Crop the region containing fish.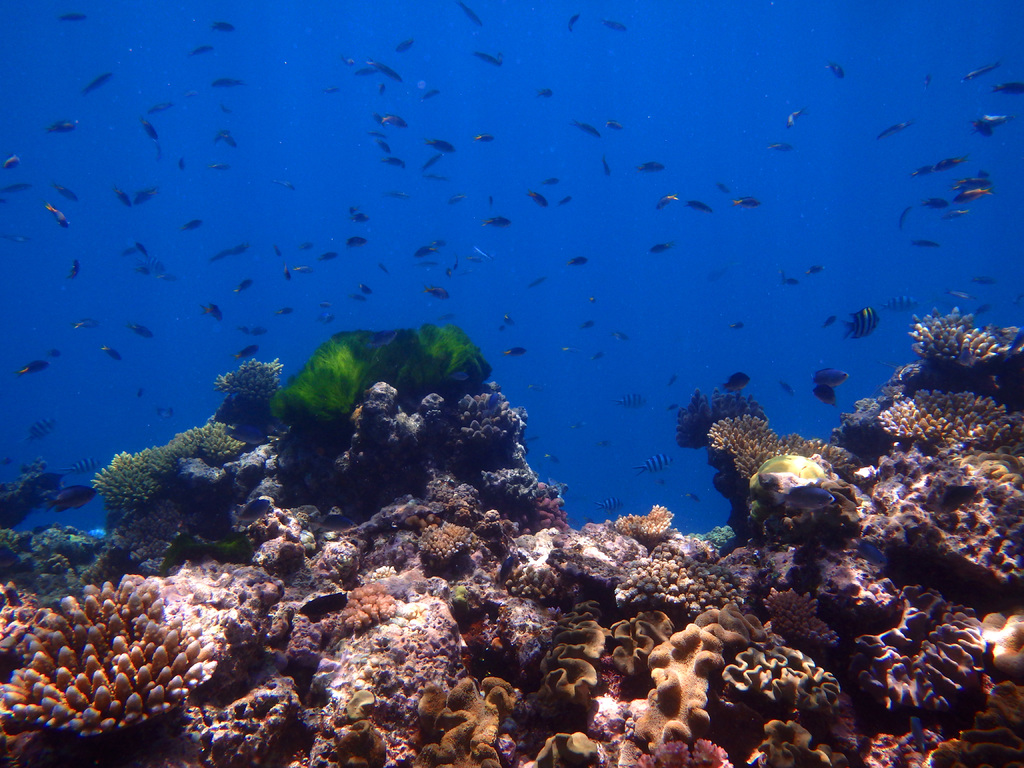
Crop region: Rect(346, 236, 370, 250).
